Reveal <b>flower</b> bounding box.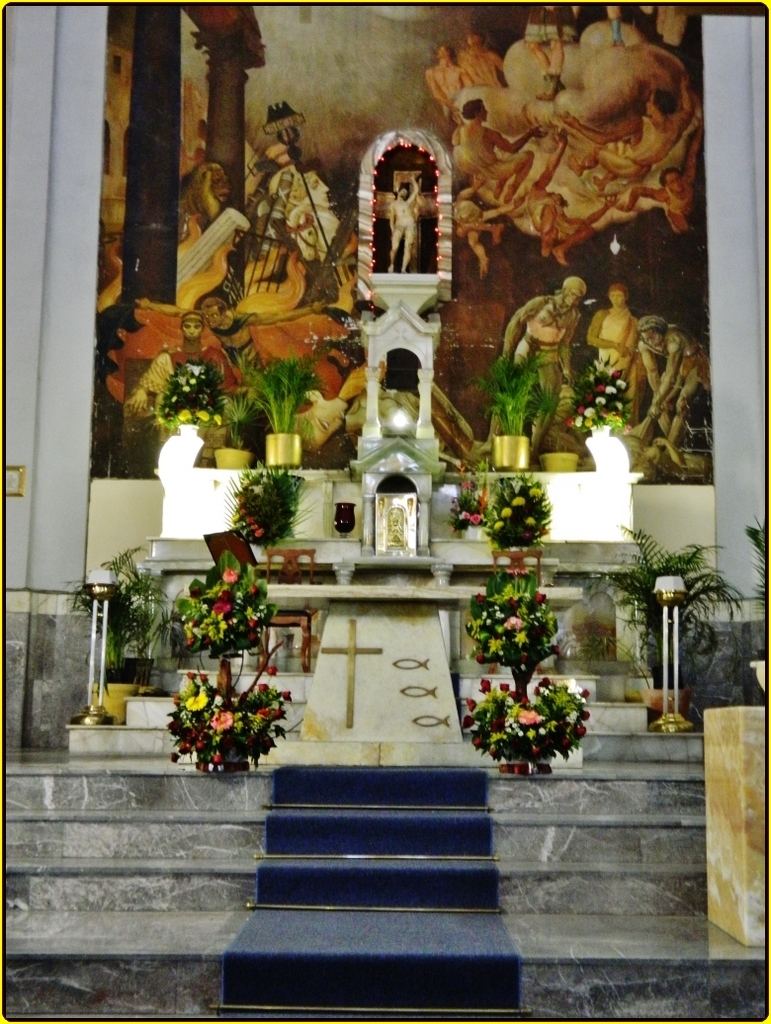
Revealed: [199,718,208,728].
